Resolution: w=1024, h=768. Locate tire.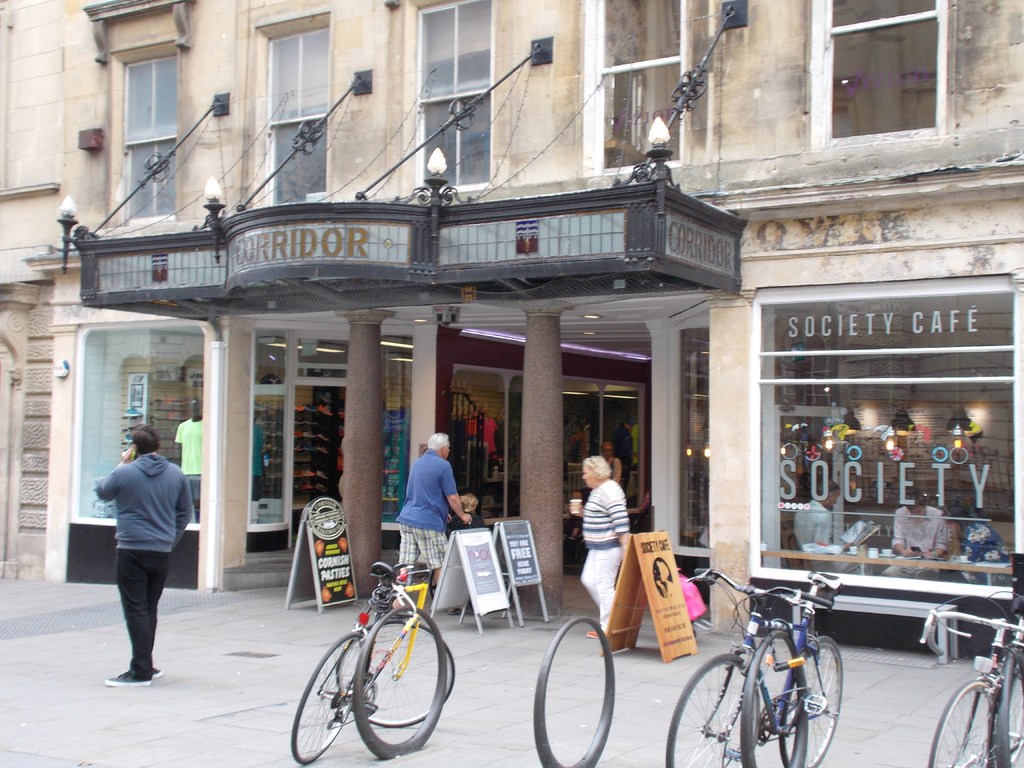
x1=285, y1=628, x2=362, y2=763.
